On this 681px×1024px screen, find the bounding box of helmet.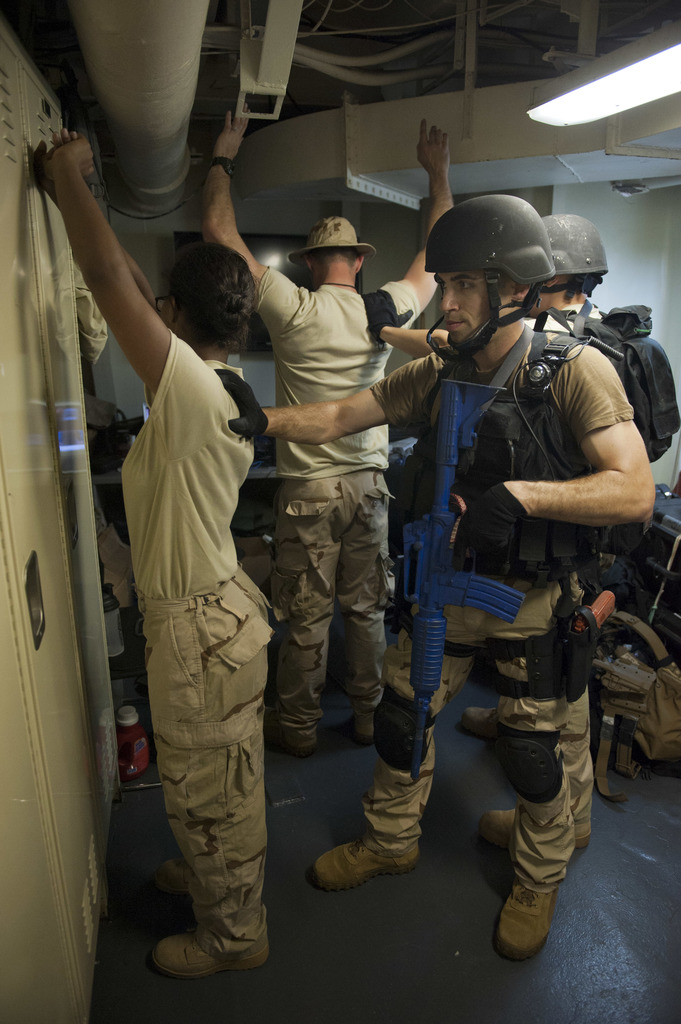
Bounding box: bbox=[291, 218, 373, 267].
